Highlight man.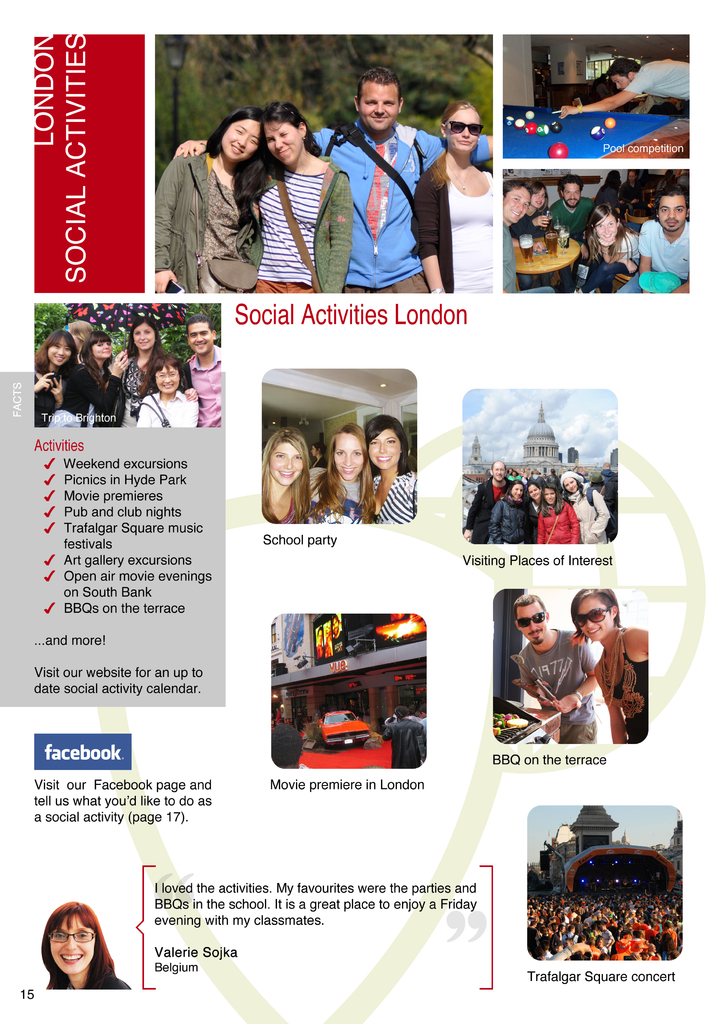
Highlighted region: BBox(183, 321, 223, 424).
